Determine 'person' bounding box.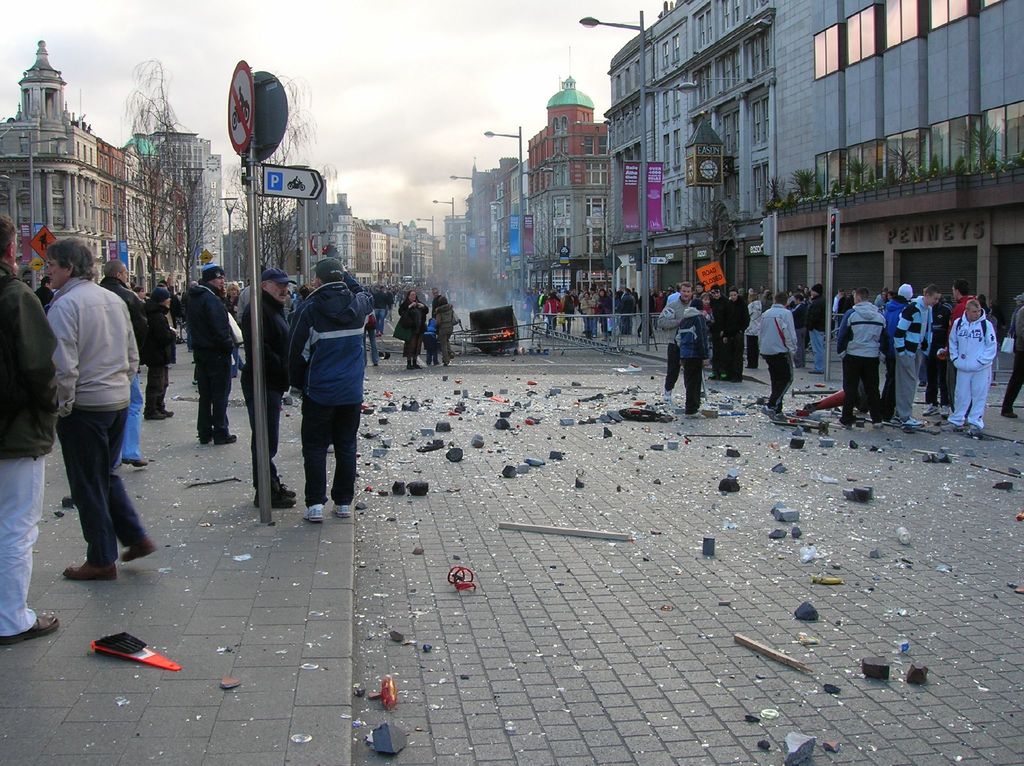
Determined: (45,235,157,579).
